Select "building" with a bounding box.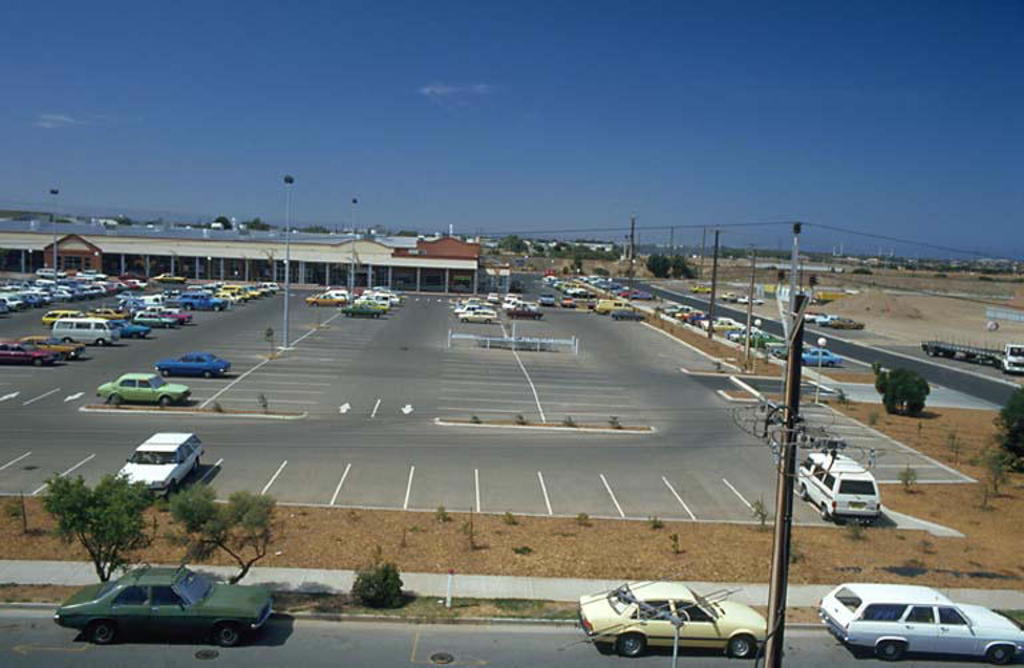
0,217,481,293.
